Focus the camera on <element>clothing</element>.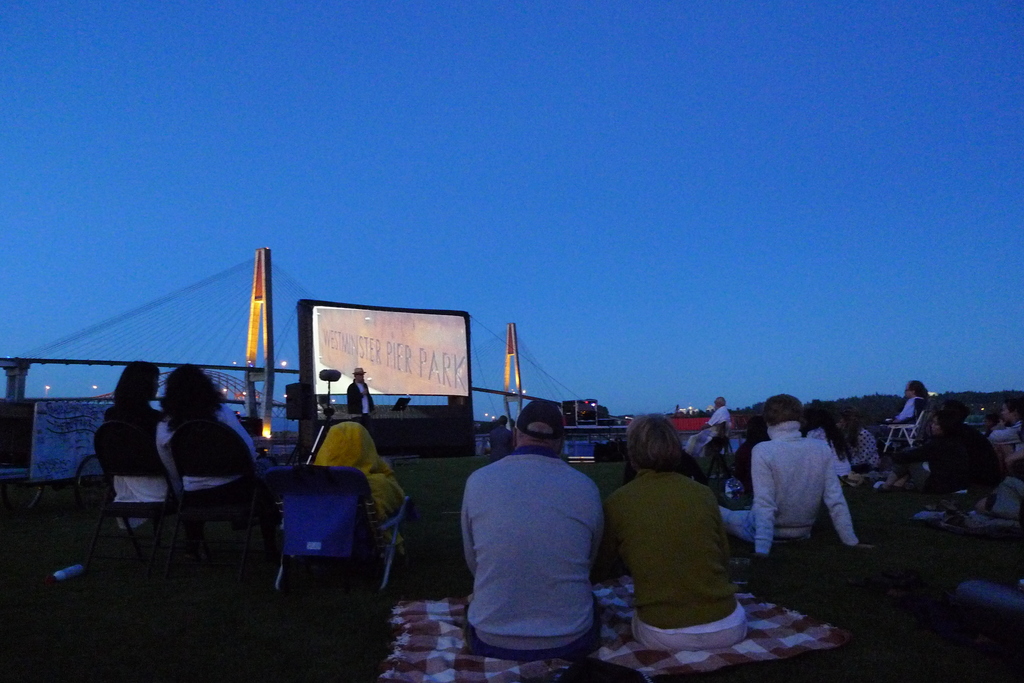
Focus region: region(691, 405, 730, 458).
